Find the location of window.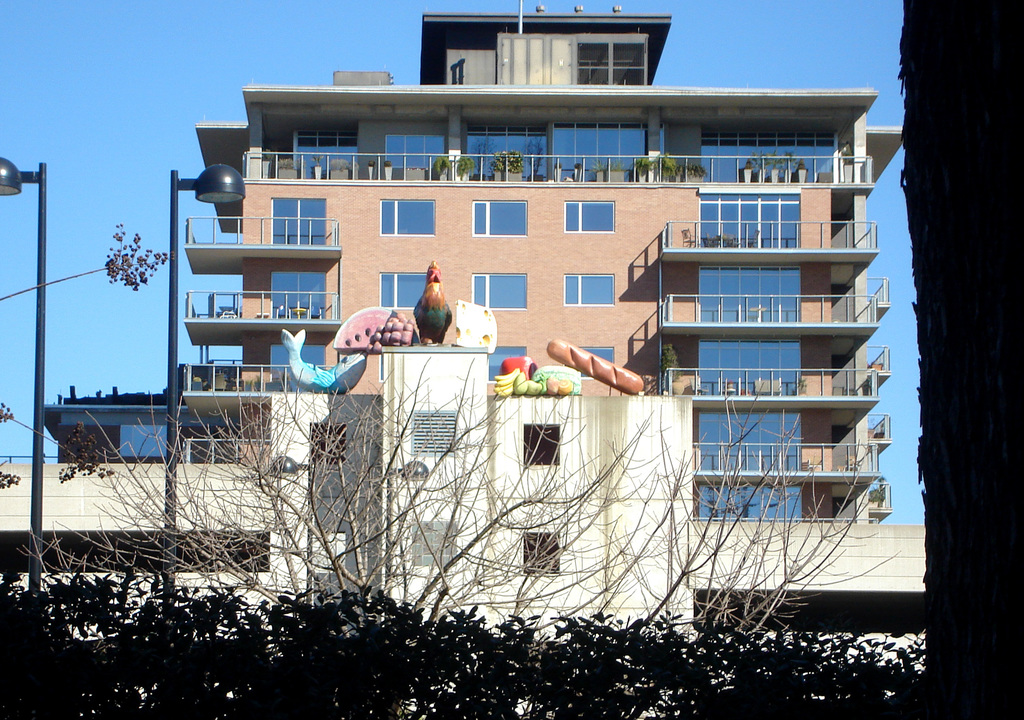
Location: [x1=382, y1=271, x2=423, y2=308].
